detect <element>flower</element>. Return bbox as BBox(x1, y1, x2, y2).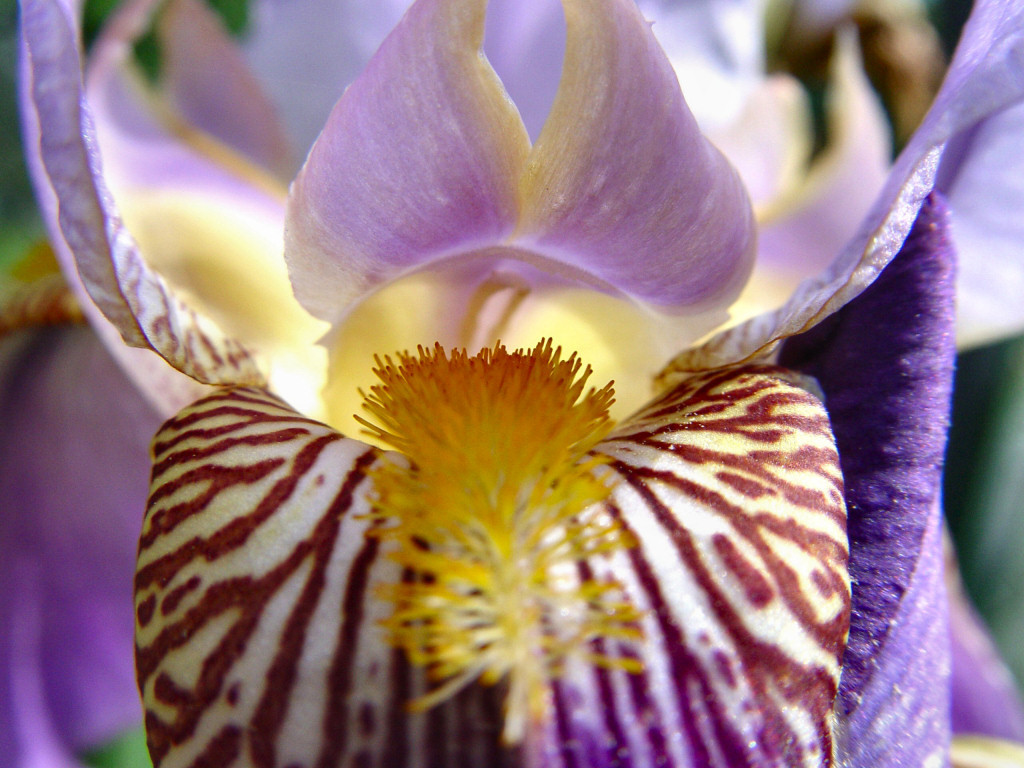
BBox(67, 0, 1023, 751).
